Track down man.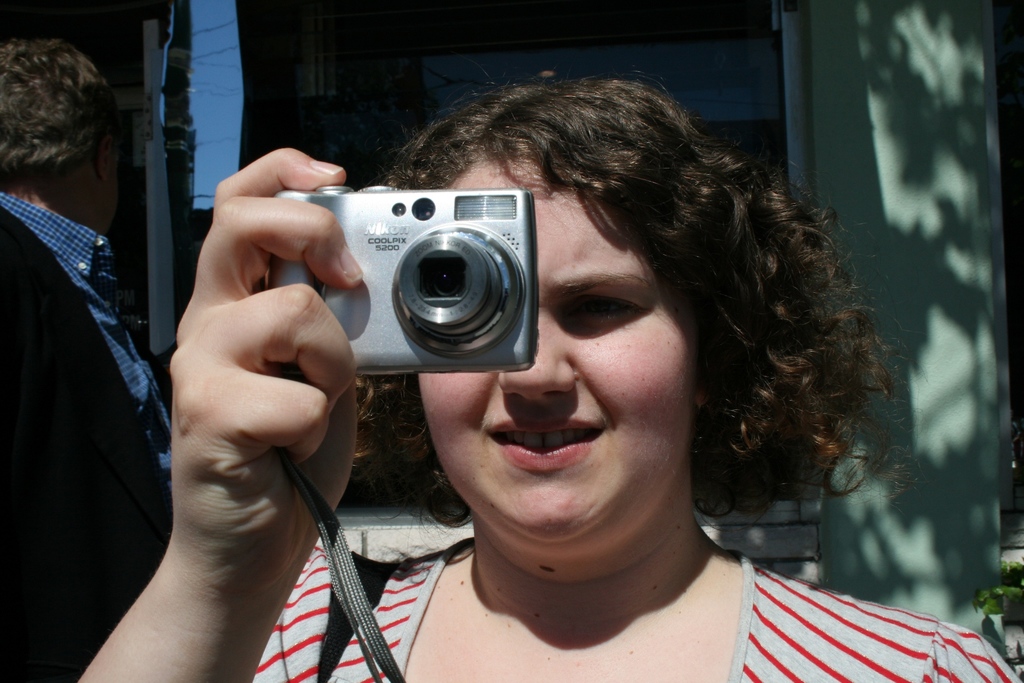
Tracked to region(0, 36, 173, 682).
